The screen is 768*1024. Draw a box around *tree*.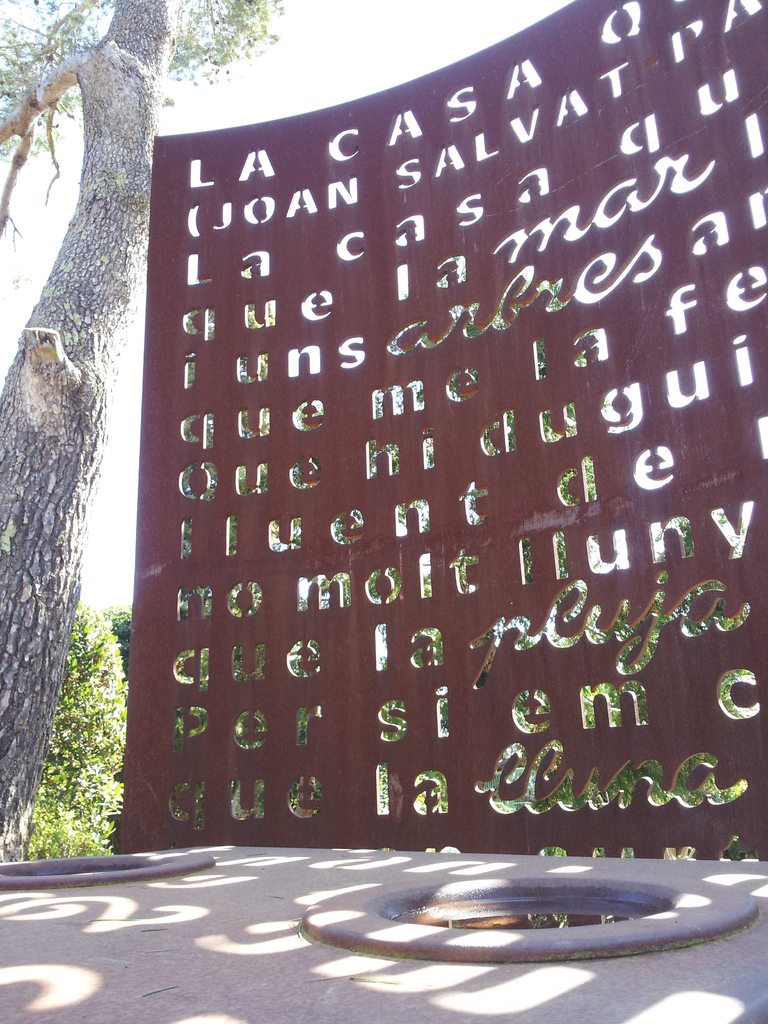
crop(0, 0, 275, 861).
